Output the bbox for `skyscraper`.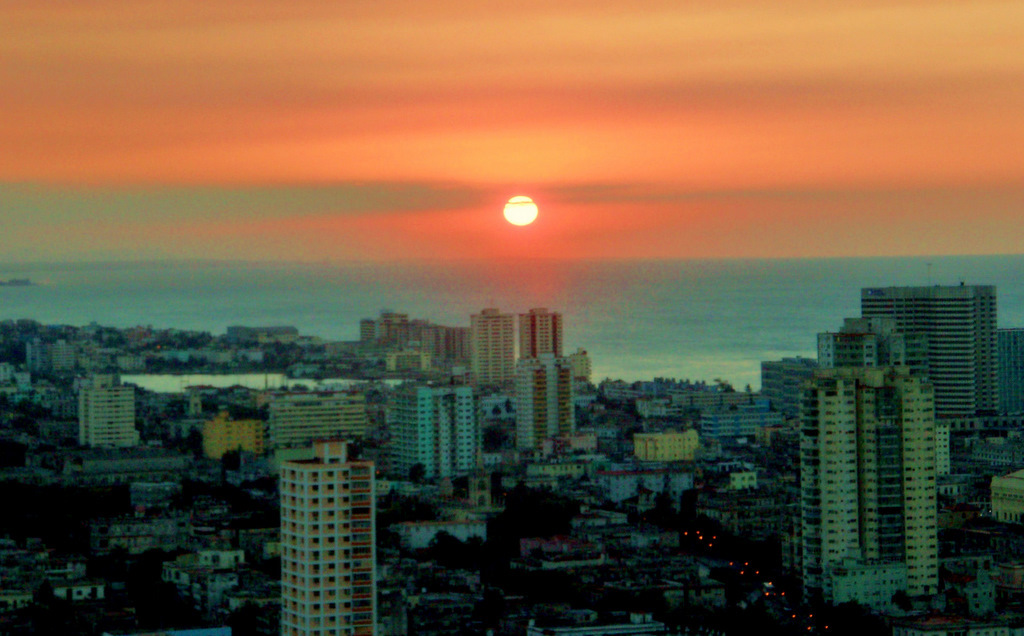
(left=469, top=306, right=529, bottom=396).
